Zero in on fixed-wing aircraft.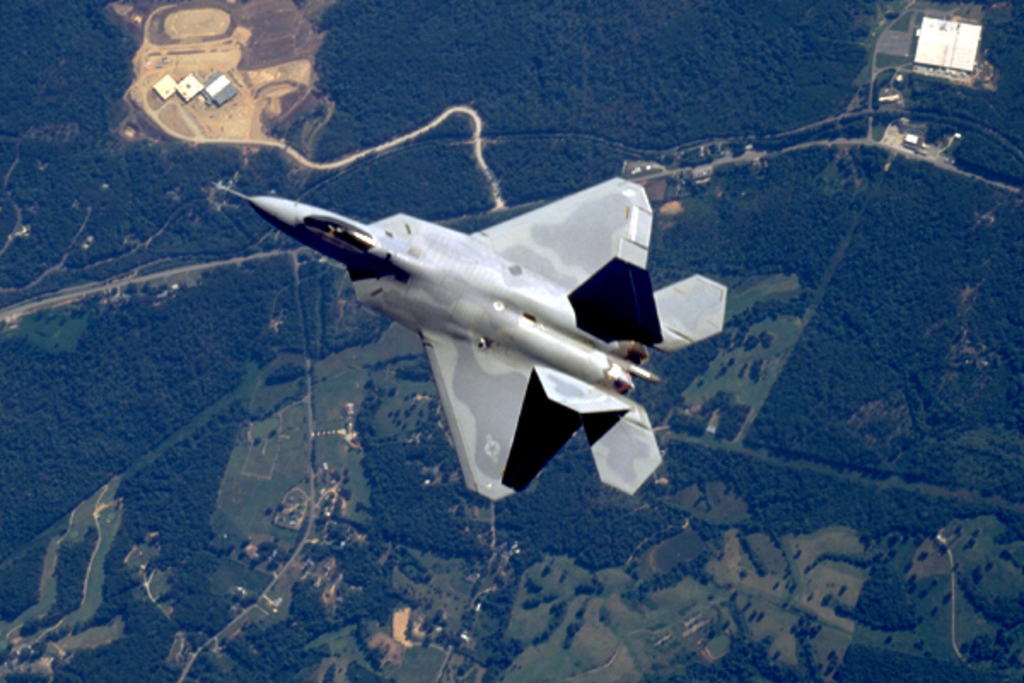
Zeroed in: <region>213, 171, 727, 504</region>.
